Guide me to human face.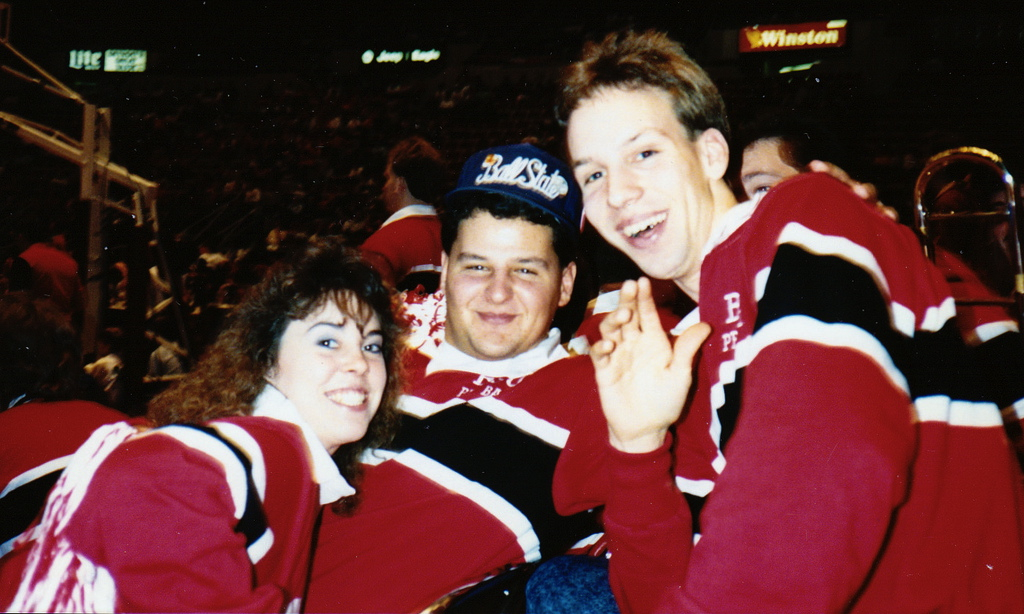
Guidance: <box>445,216,563,354</box>.
